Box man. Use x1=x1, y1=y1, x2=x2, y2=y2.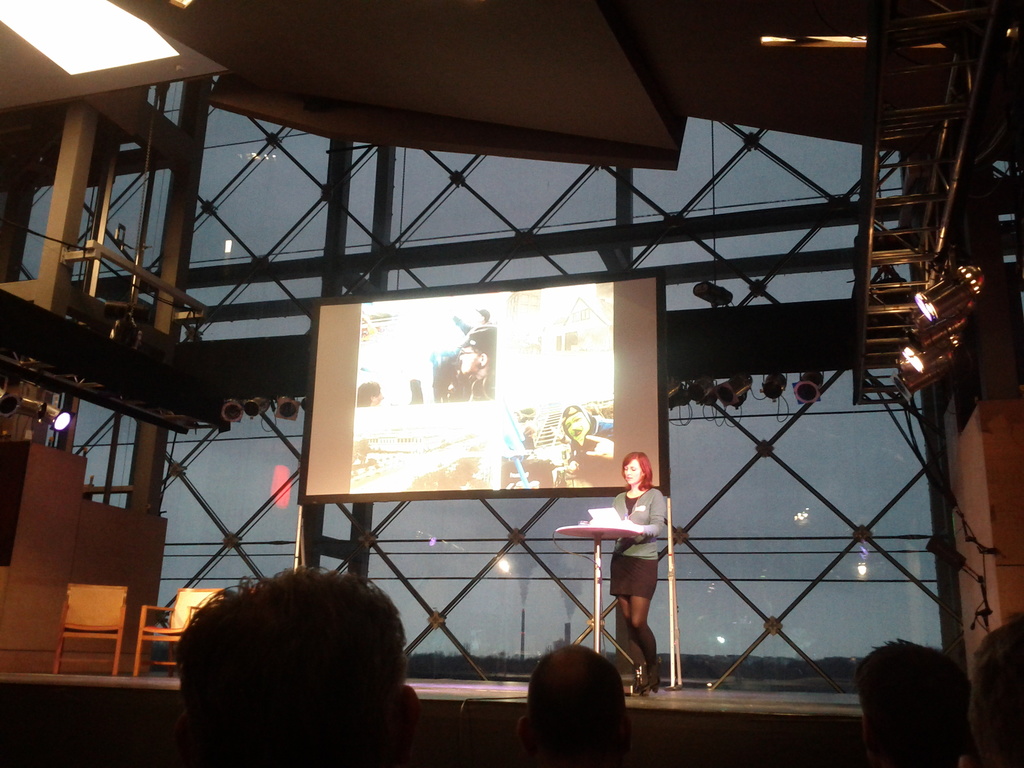
x1=857, y1=634, x2=977, y2=767.
